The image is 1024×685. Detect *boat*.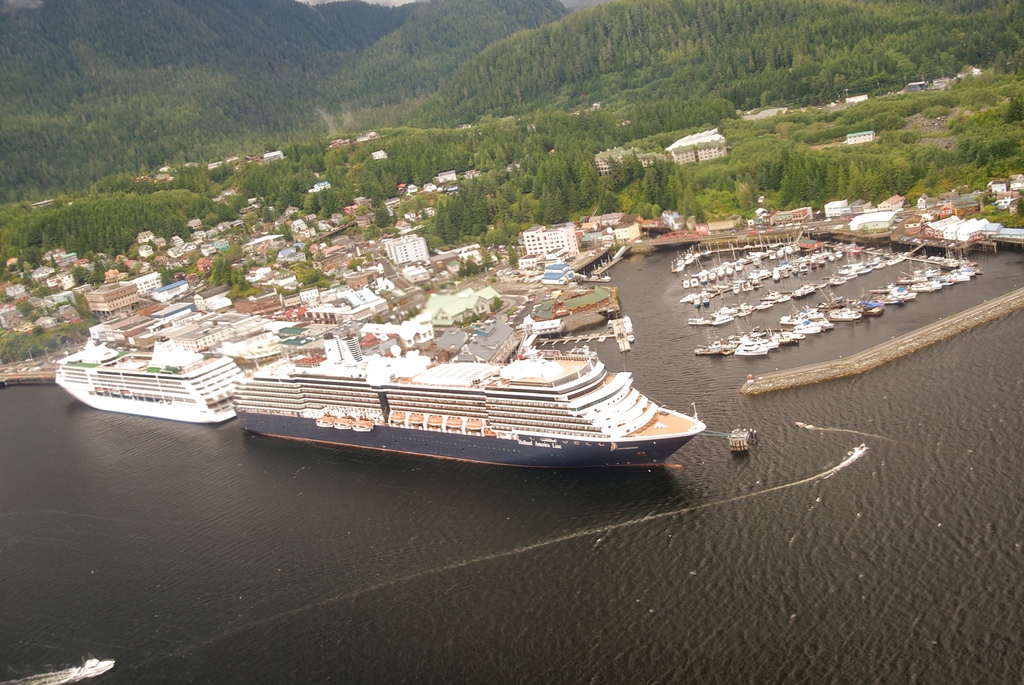
Detection: <bbox>699, 334, 740, 355</bbox>.
